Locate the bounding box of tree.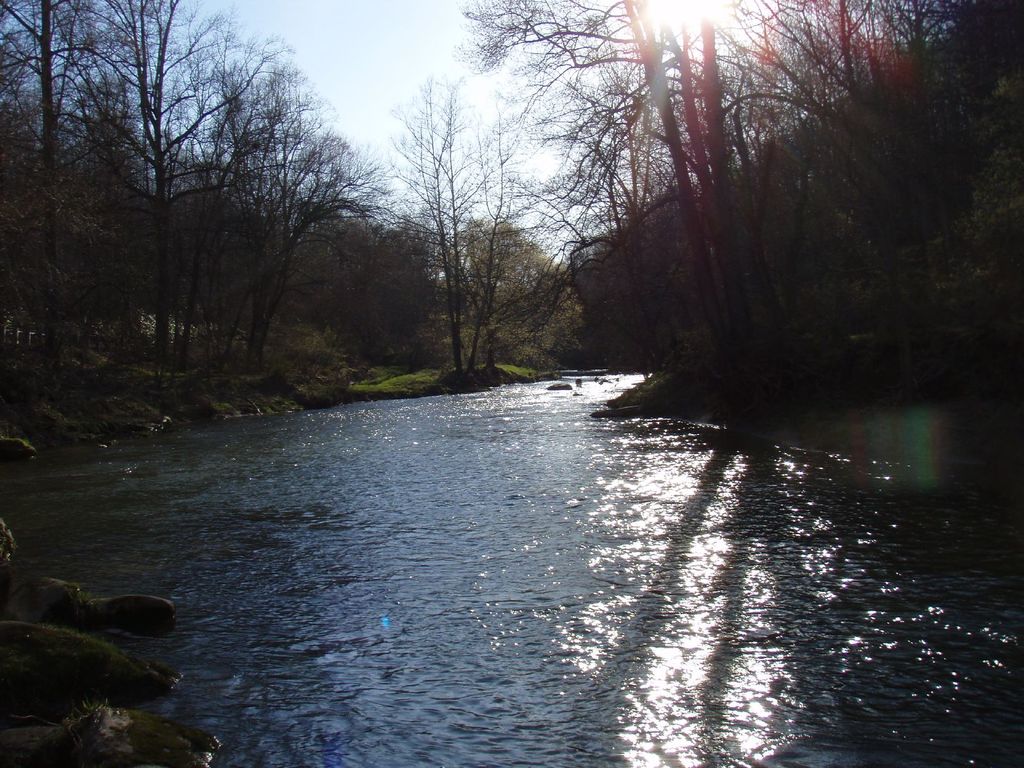
Bounding box: bbox(739, 0, 1021, 316).
